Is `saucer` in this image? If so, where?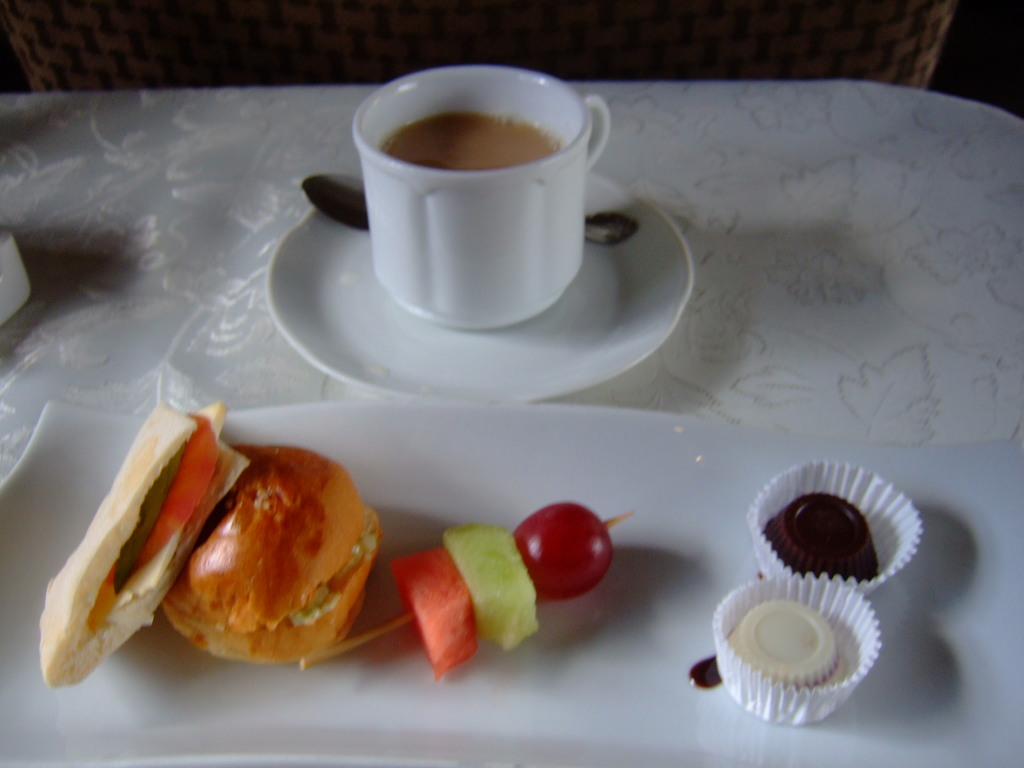
Yes, at 262,172,689,404.
